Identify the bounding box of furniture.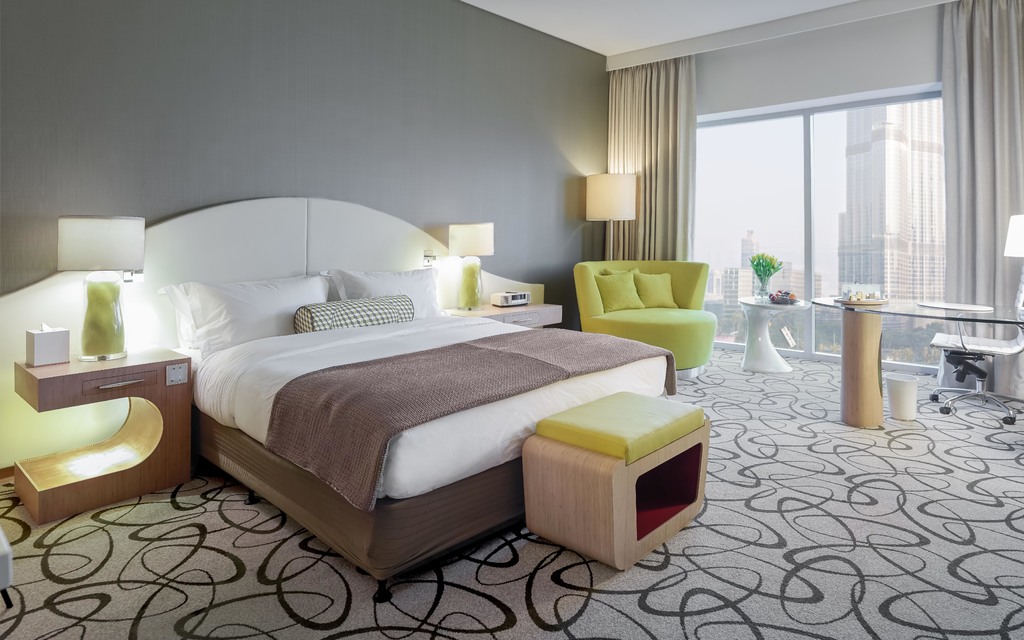
930, 260, 1023, 424.
